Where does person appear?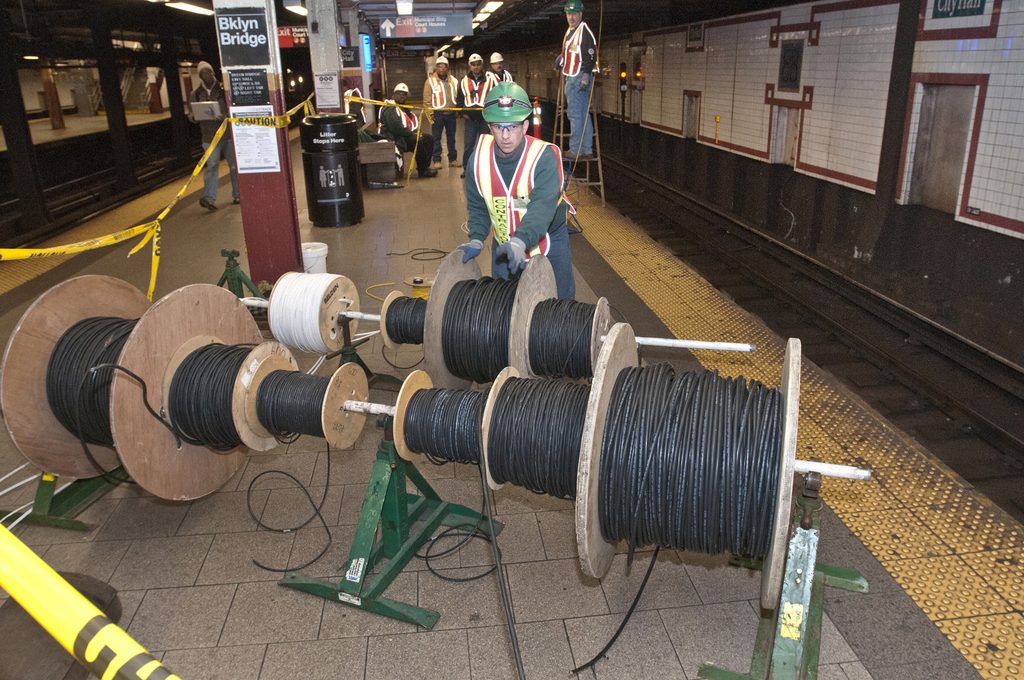
Appears at [x1=425, y1=51, x2=458, y2=168].
